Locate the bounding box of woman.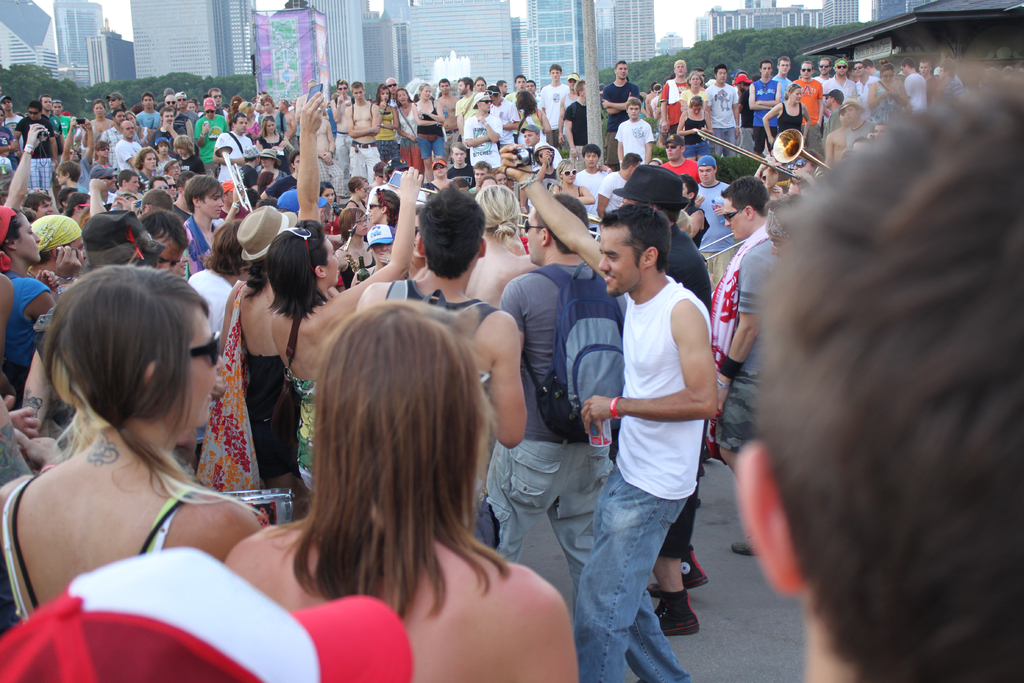
Bounding box: {"x1": 553, "y1": 159, "x2": 595, "y2": 205}.
